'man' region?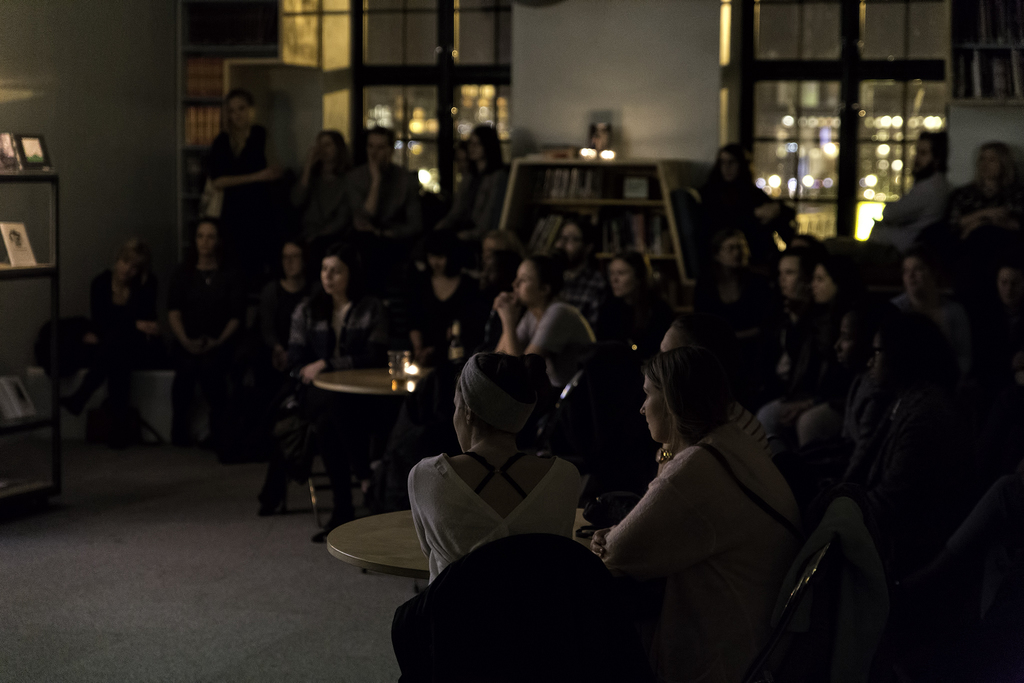
detection(552, 219, 603, 322)
